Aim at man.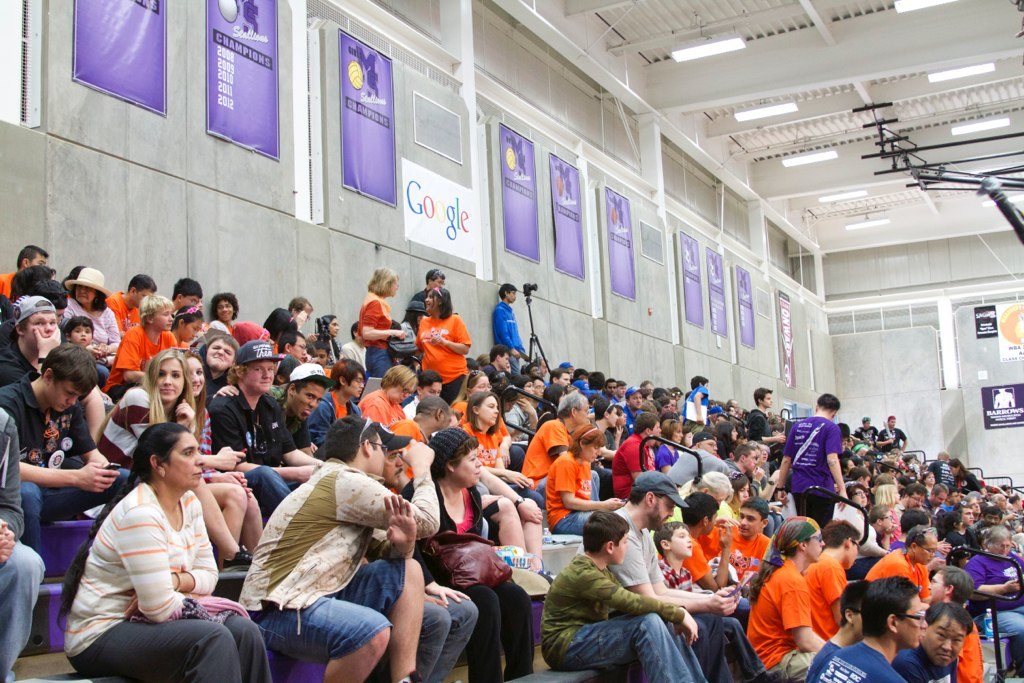
Aimed at box(927, 568, 985, 682).
